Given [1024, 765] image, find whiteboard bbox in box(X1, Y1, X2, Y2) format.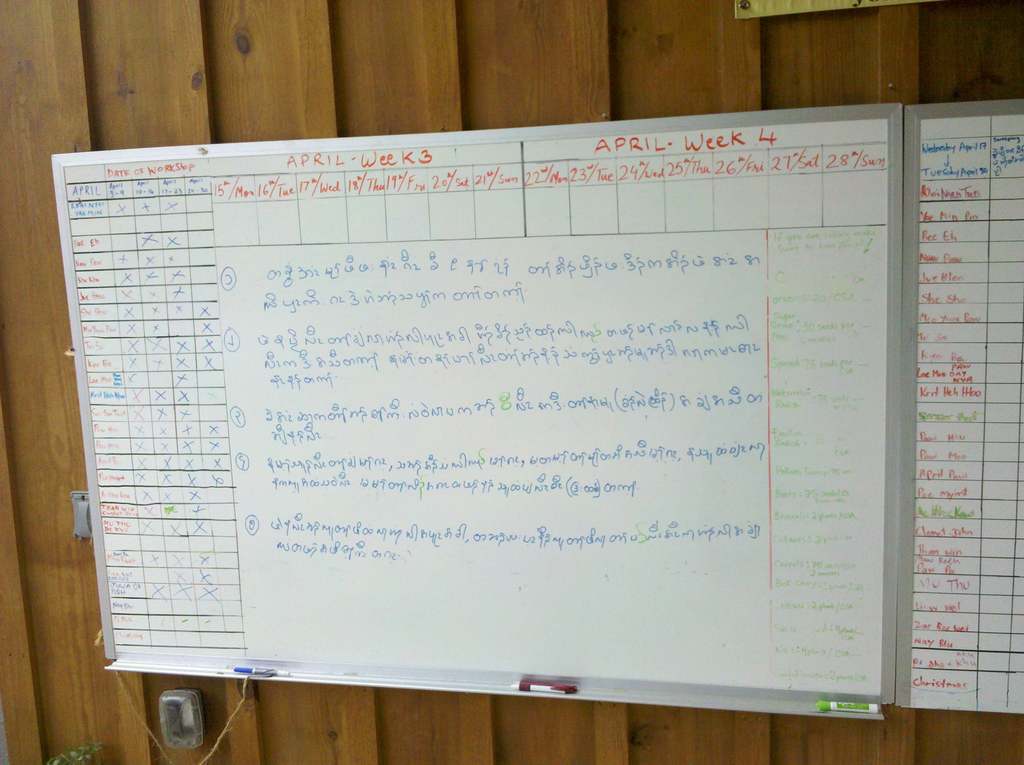
box(898, 95, 1023, 713).
